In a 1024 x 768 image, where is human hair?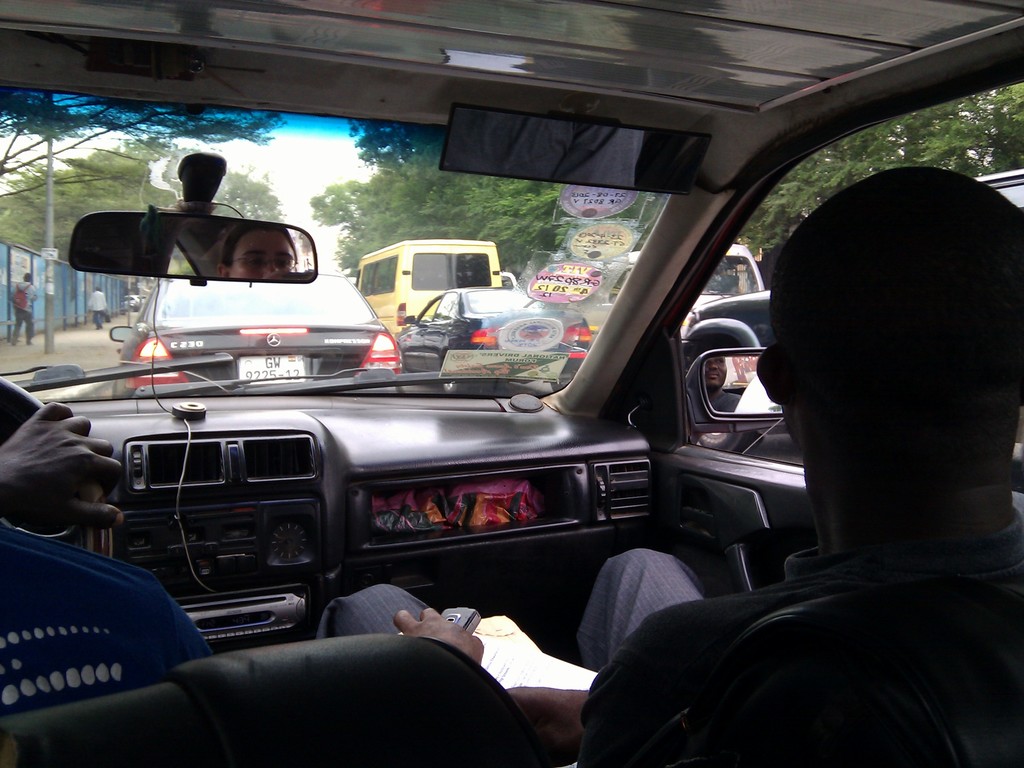
(21, 271, 31, 284).
